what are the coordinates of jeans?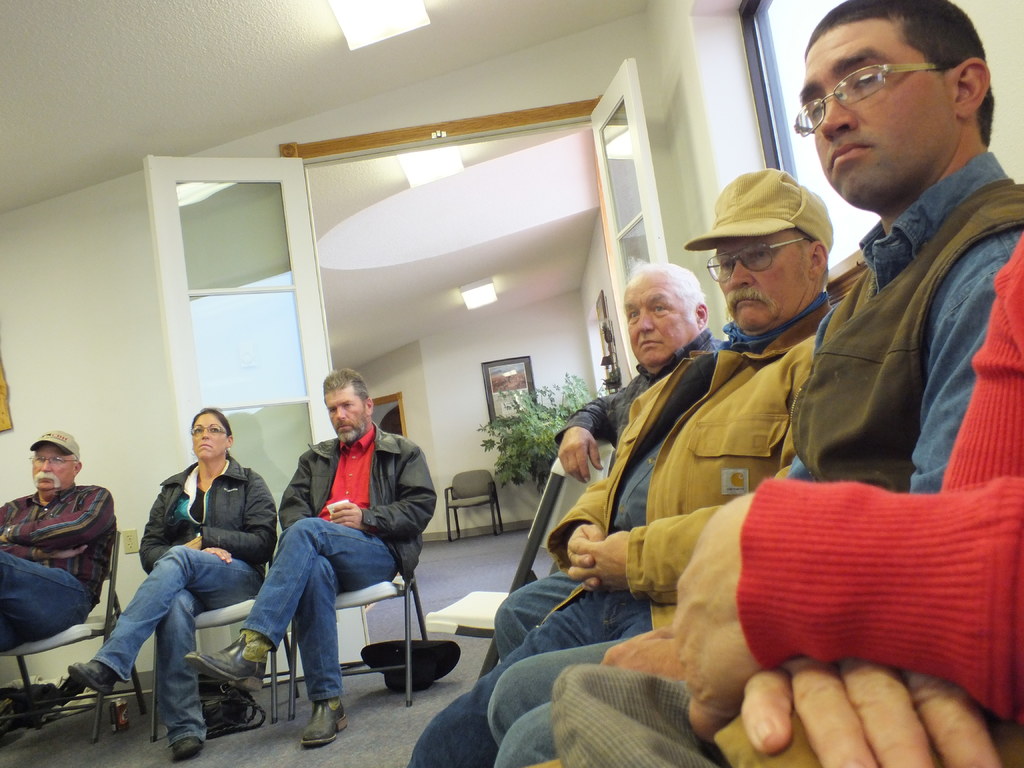
pyautogui.locateOnScreen(491, 569, 563, 662).
